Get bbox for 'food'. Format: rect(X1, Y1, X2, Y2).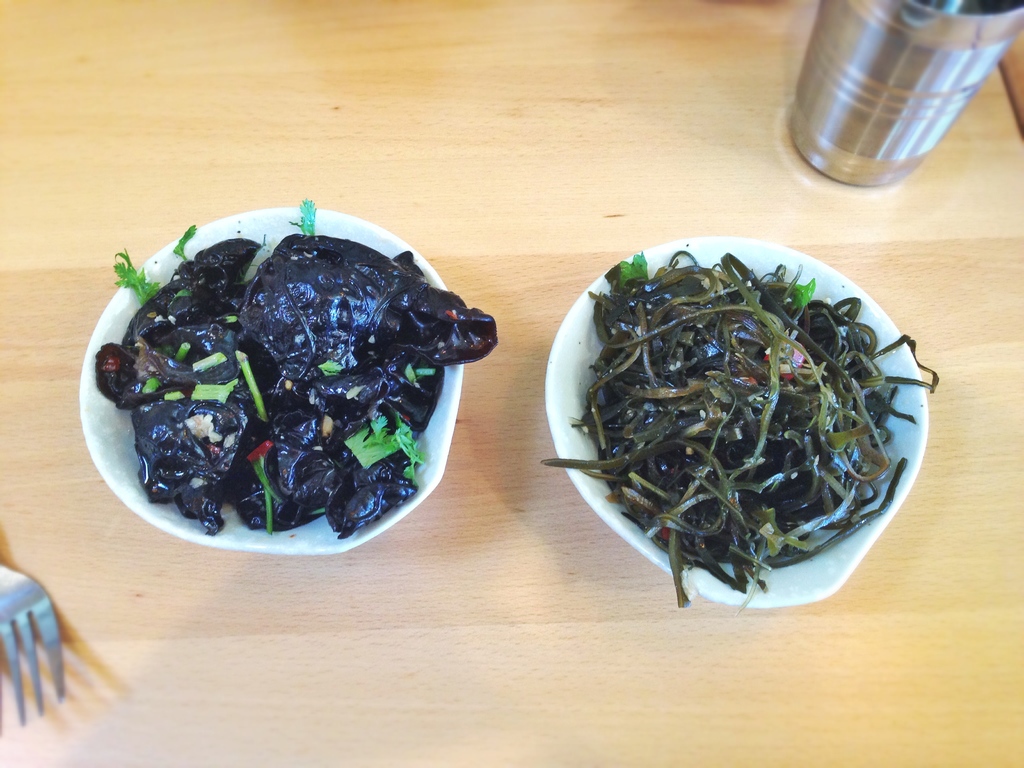
rect(538, 243, 938, 609).
